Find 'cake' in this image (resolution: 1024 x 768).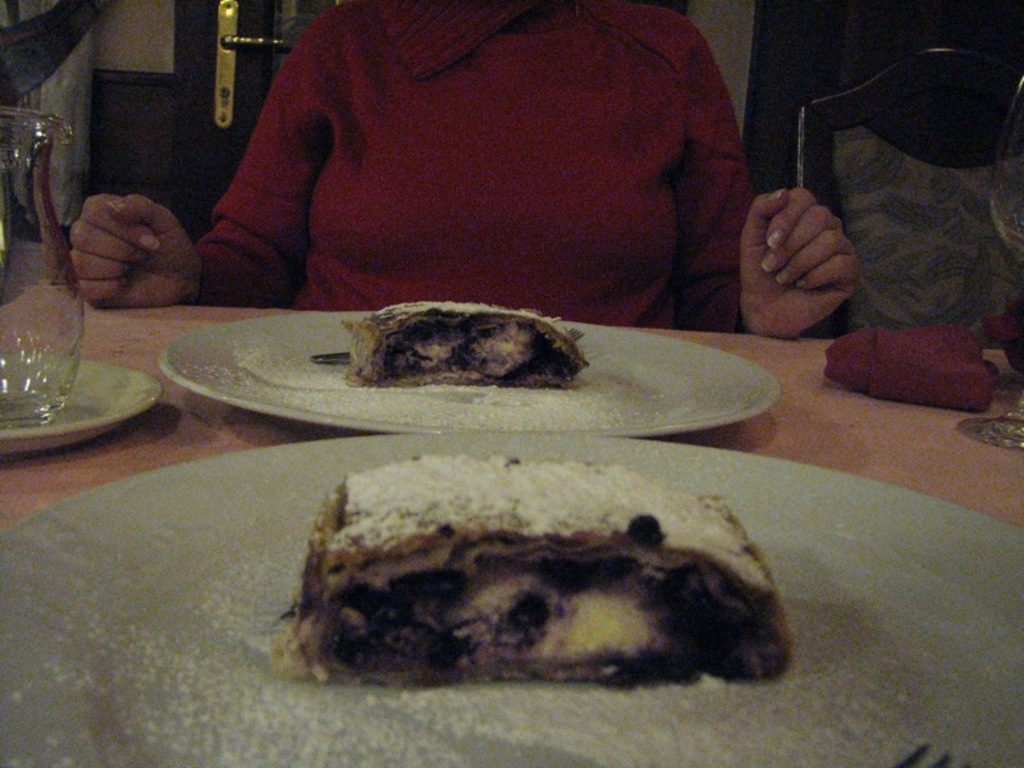
box=[274, 452, 795, 685].
